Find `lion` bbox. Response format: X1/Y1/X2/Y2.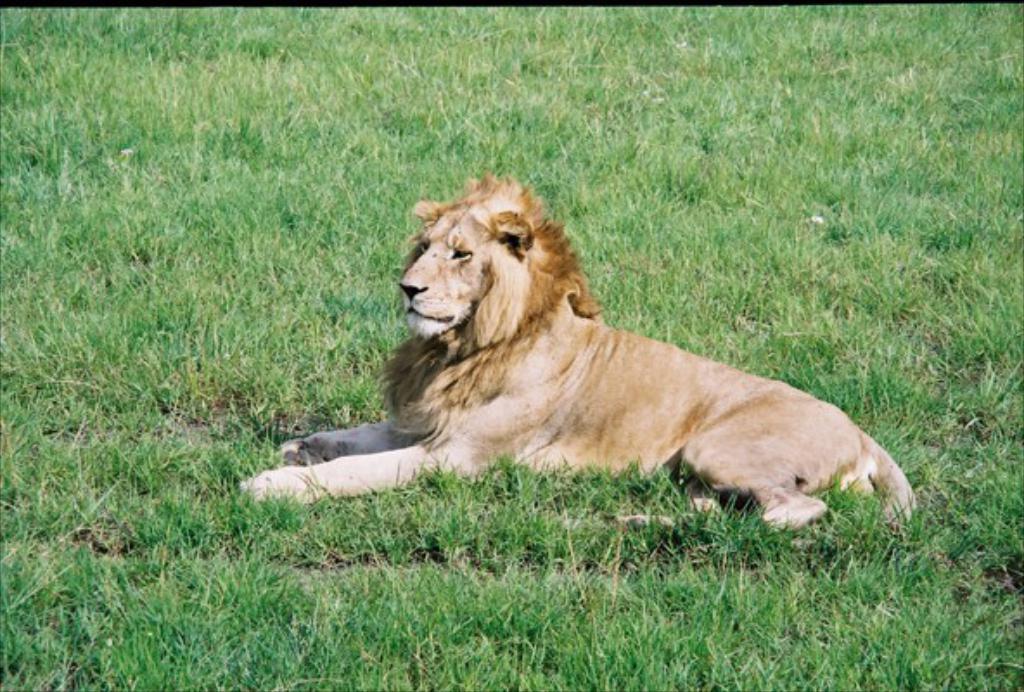
235/173/920/531.
